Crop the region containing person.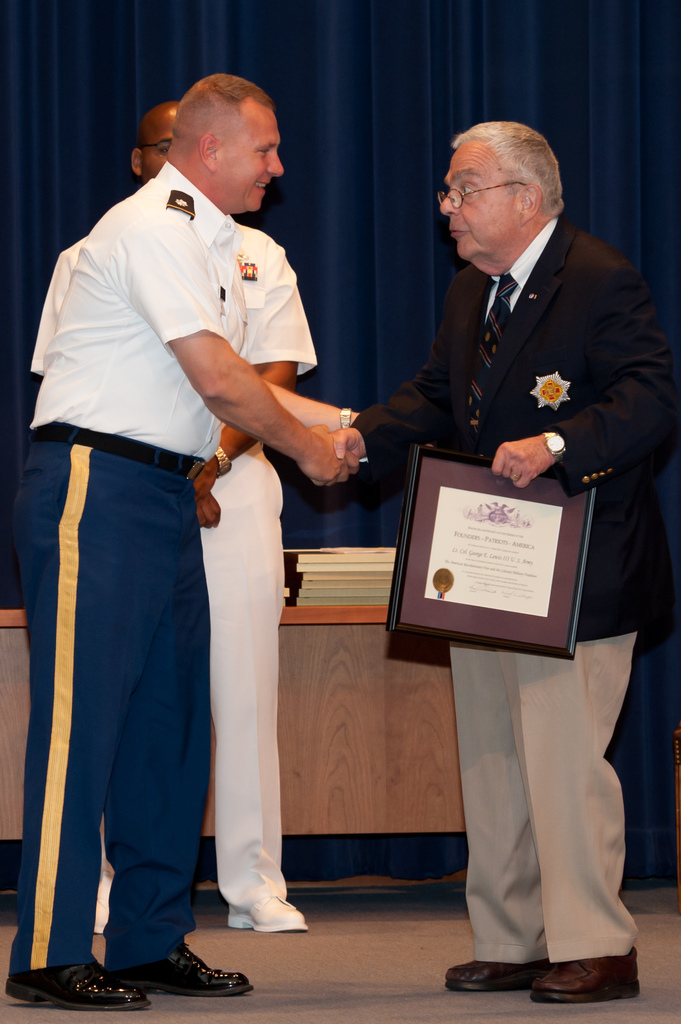
Crop region: 28/101/321/927.
